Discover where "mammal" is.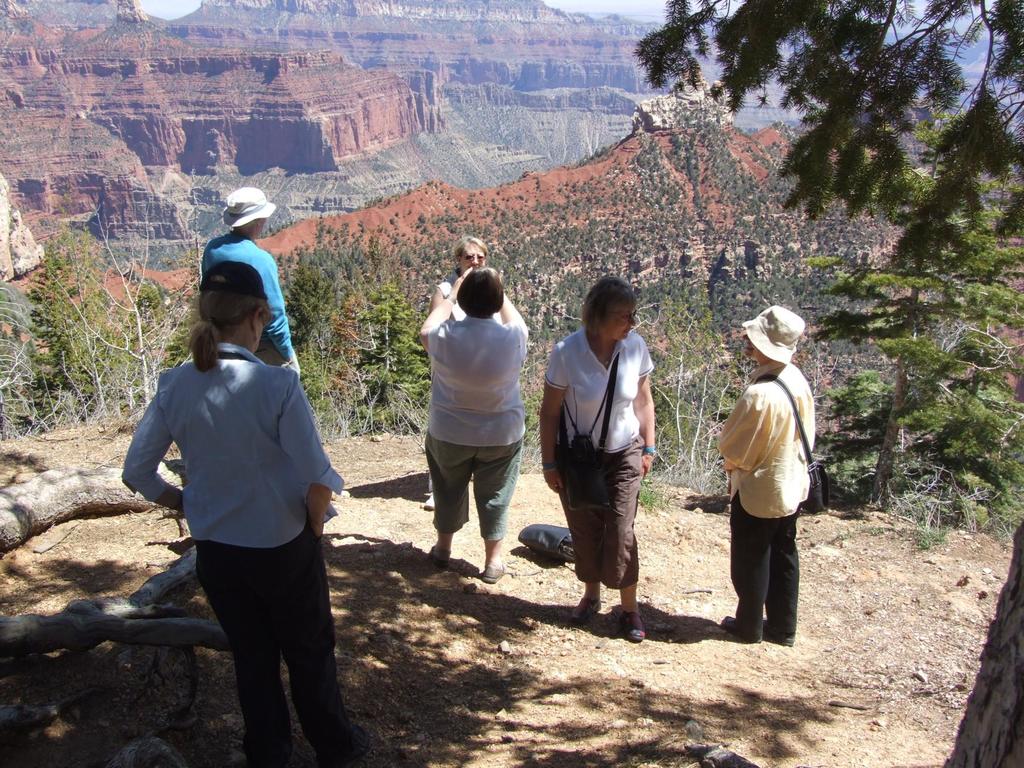
Discovered at left=549, top=276, right=664, bottom=634.
